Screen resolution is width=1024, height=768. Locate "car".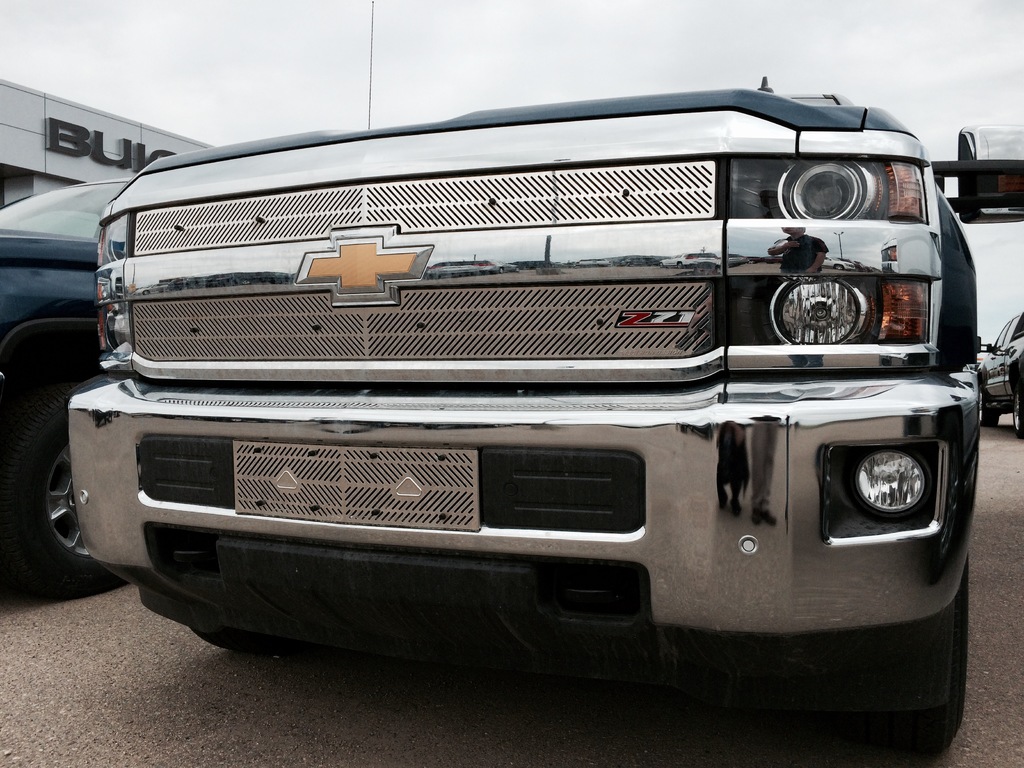
67, 84, 1023, 656.
